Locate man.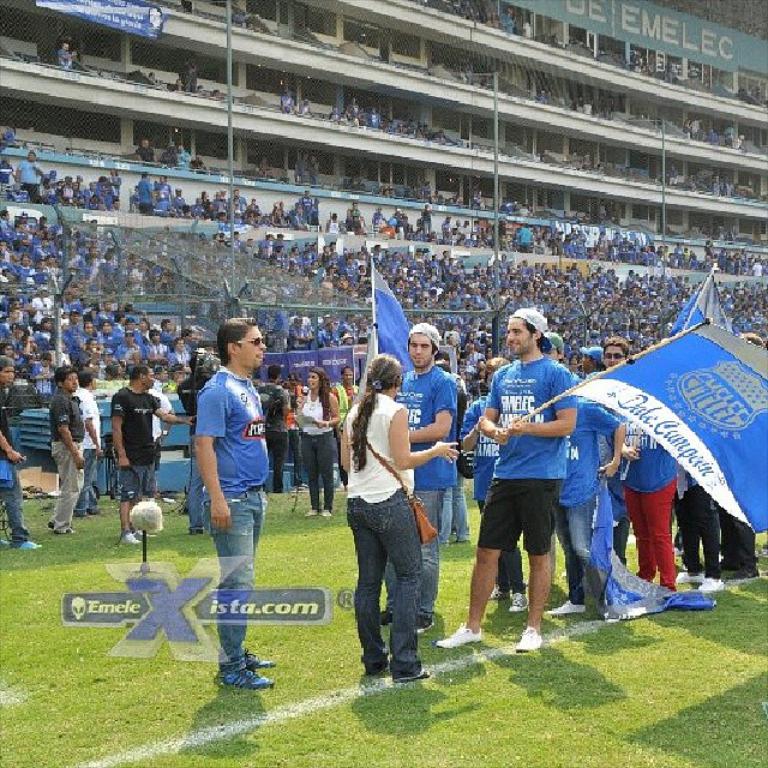
Bounding box: detection(58, 36, 77, 66).
